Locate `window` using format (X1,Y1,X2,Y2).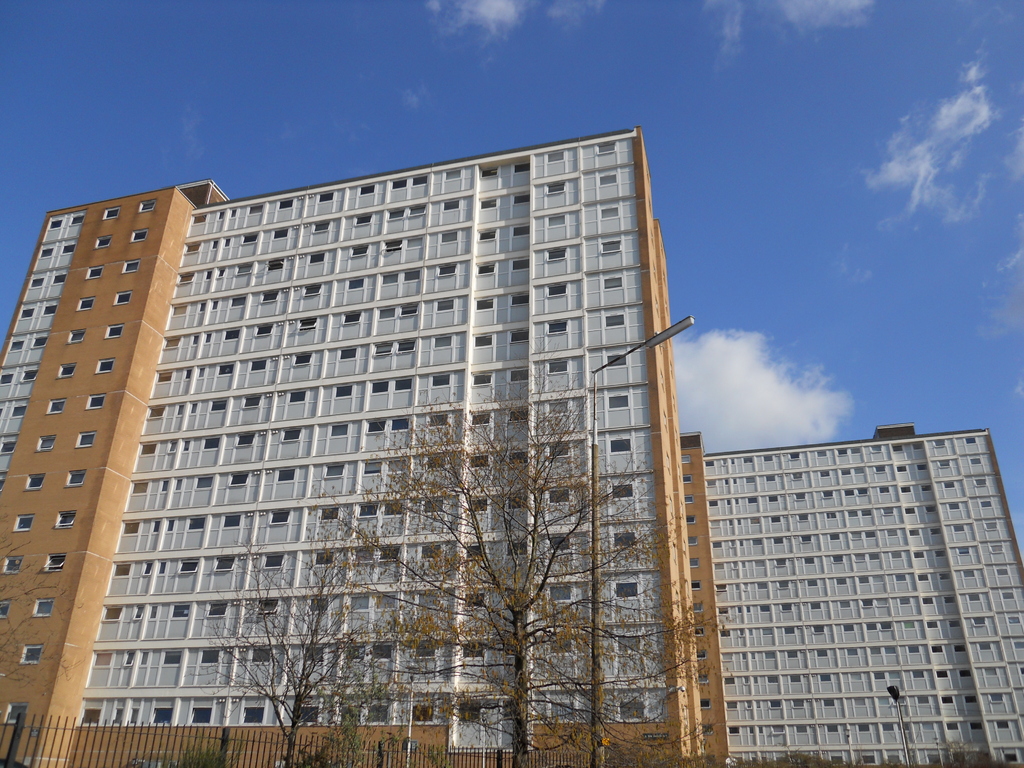
(861,510,871,518).
